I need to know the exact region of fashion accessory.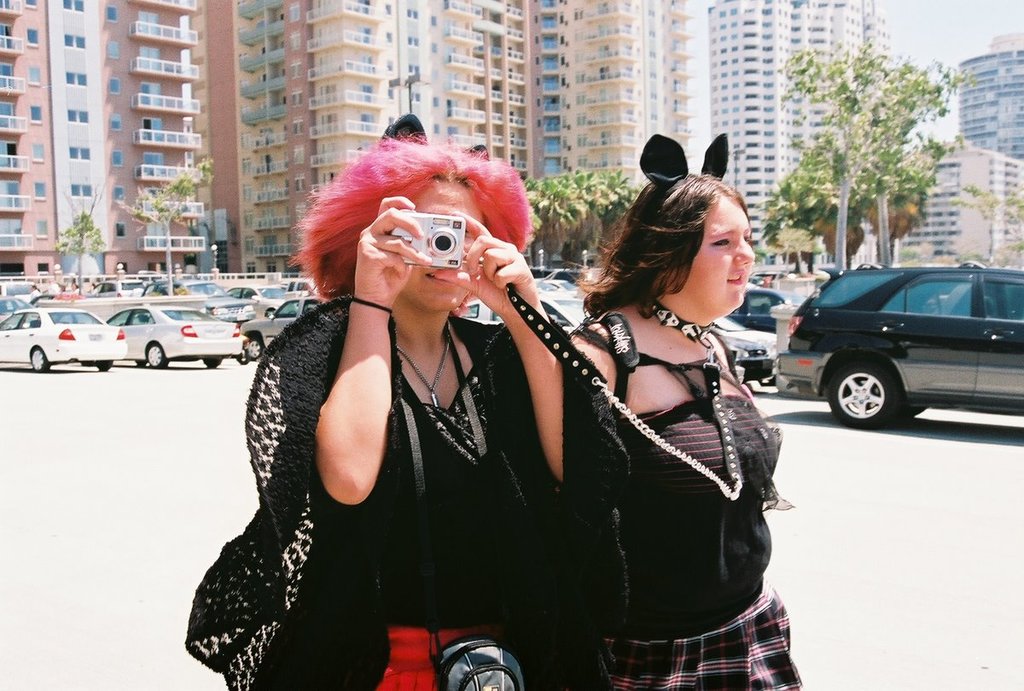
Region: (346,291,393,317).
